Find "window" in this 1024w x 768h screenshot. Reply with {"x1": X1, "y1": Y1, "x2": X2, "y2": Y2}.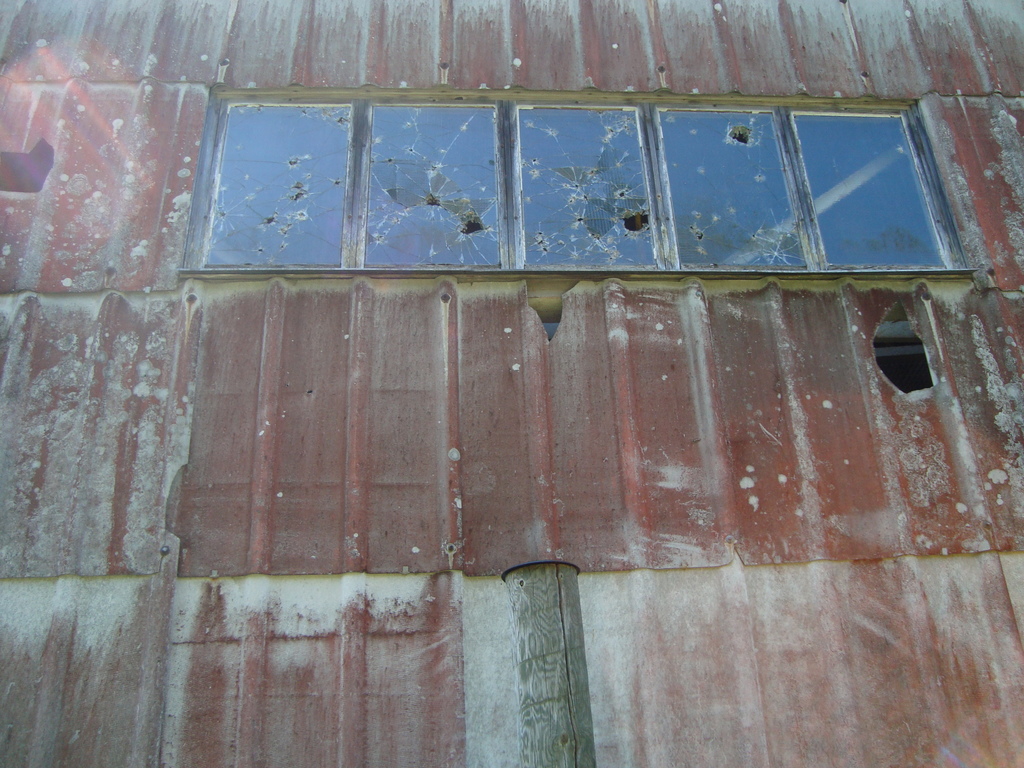
{"x1": 794, "y1": 97, "x2": 969, "y2": 288}.
